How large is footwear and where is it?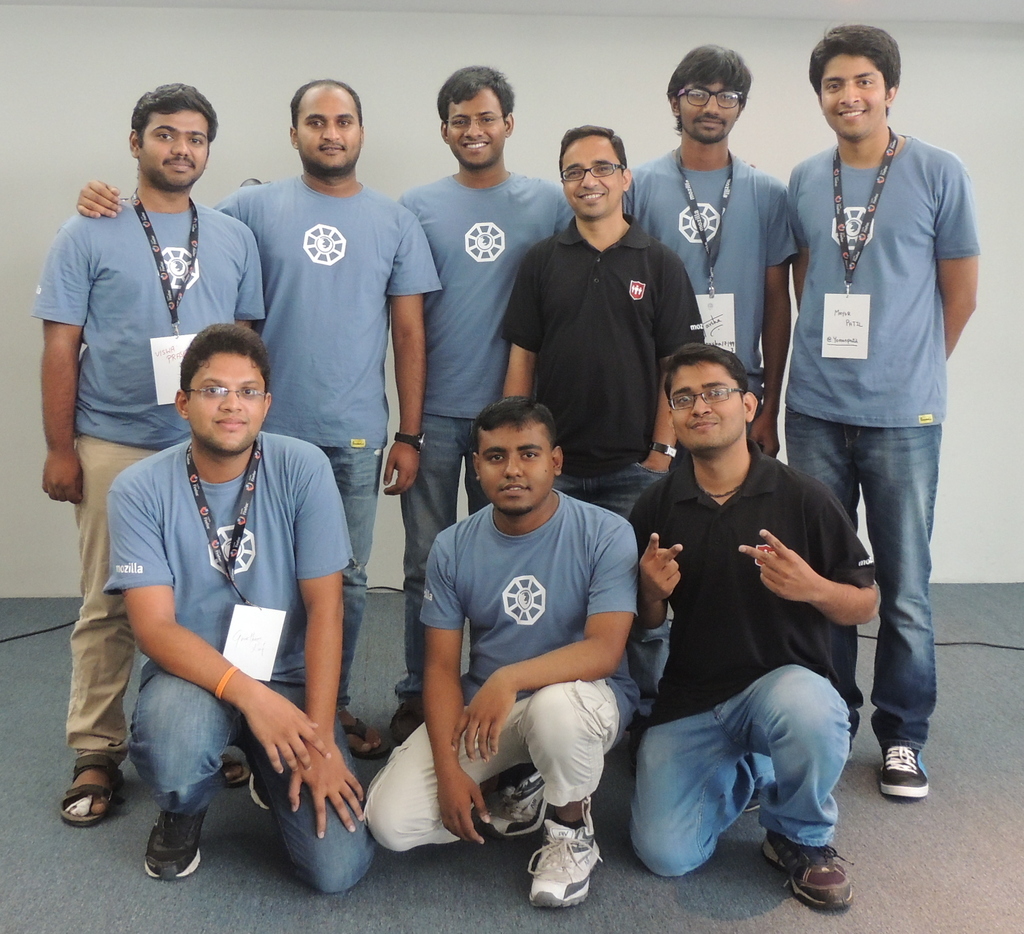
Bounding box: 877,742,932,800.
